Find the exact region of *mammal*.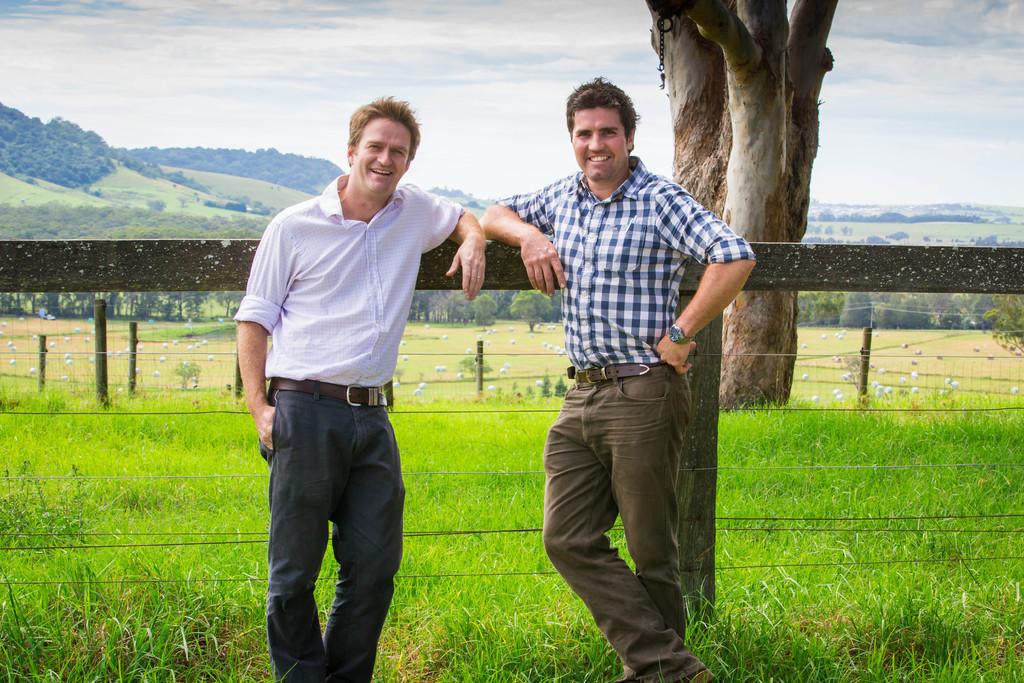
Exact region: 237/101/445/662.
